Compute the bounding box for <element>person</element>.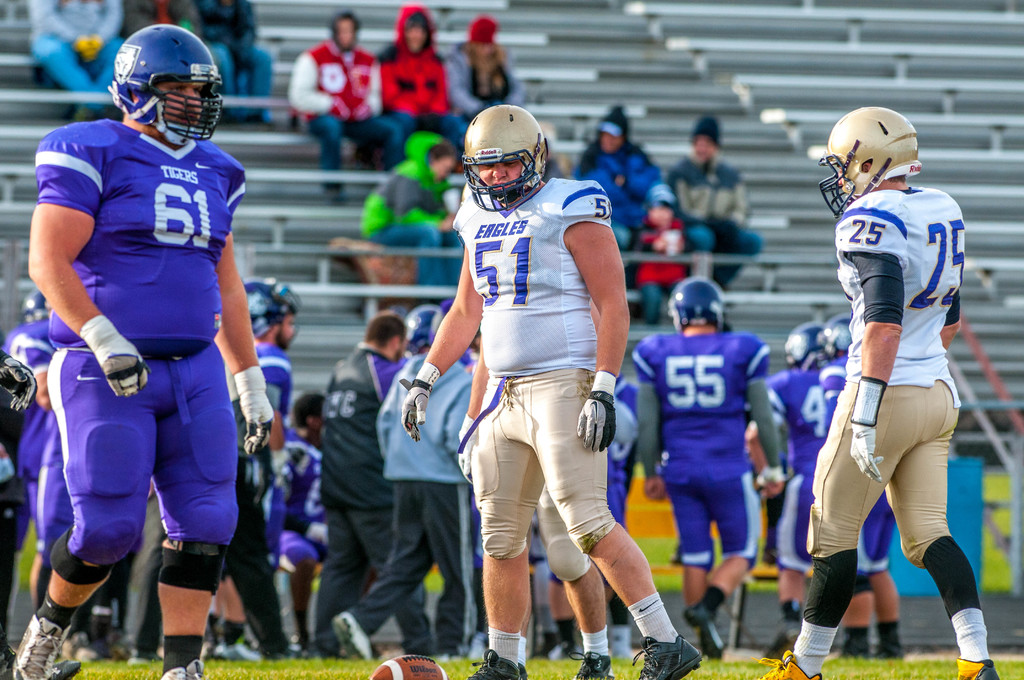
{"left": 799, "top": 306, "right": 918, "bottom": 665}.
